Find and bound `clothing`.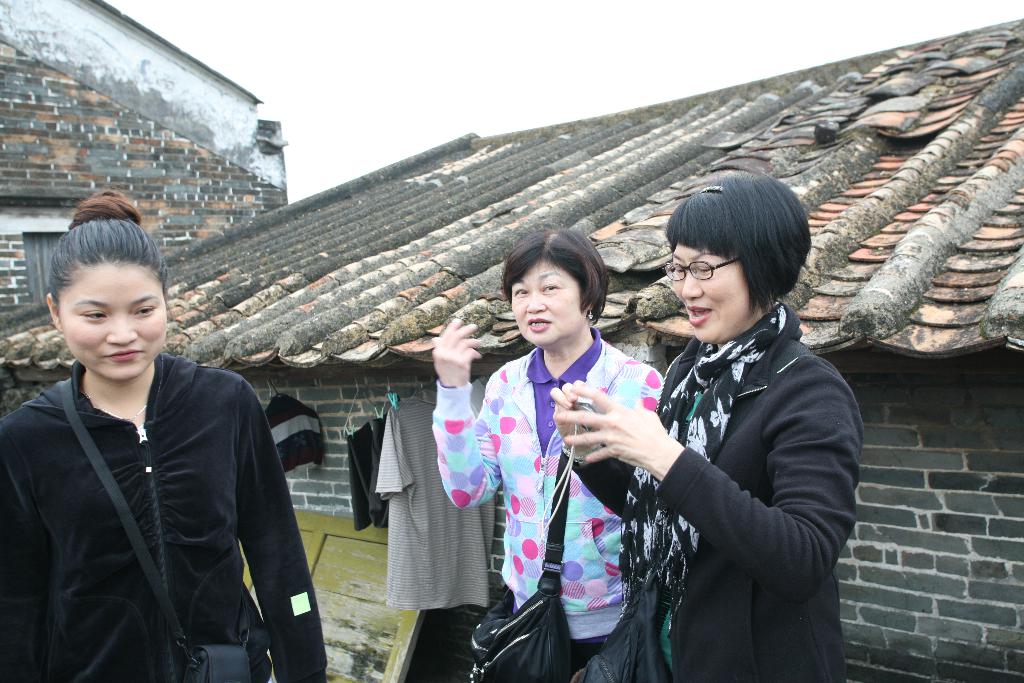
Bound: <region>0, 350, 328, 682</region>.
